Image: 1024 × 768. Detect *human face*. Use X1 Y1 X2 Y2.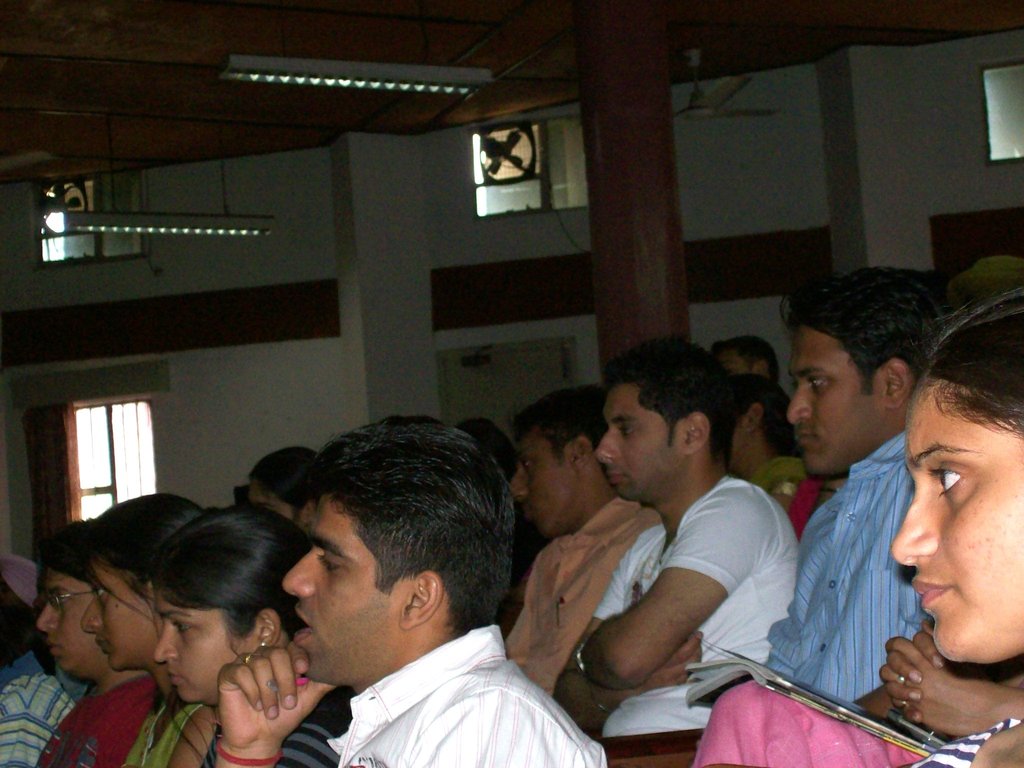
34 569 96 675.
